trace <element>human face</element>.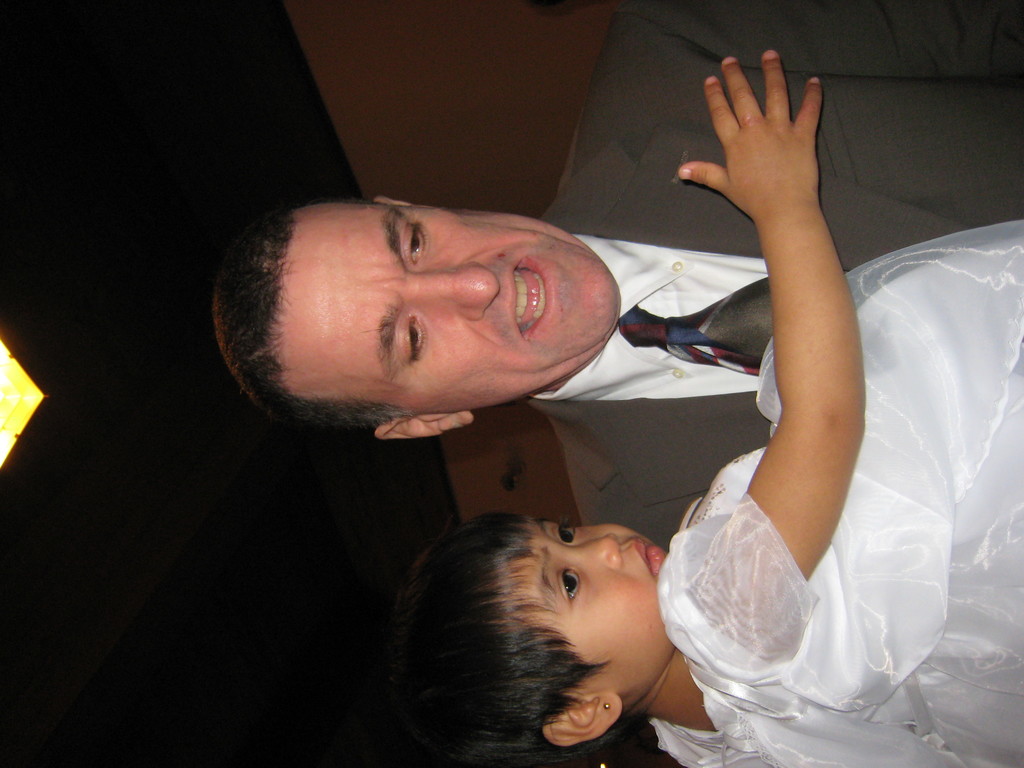
Traced to left=276, top=204, right=619, bottom=418.
